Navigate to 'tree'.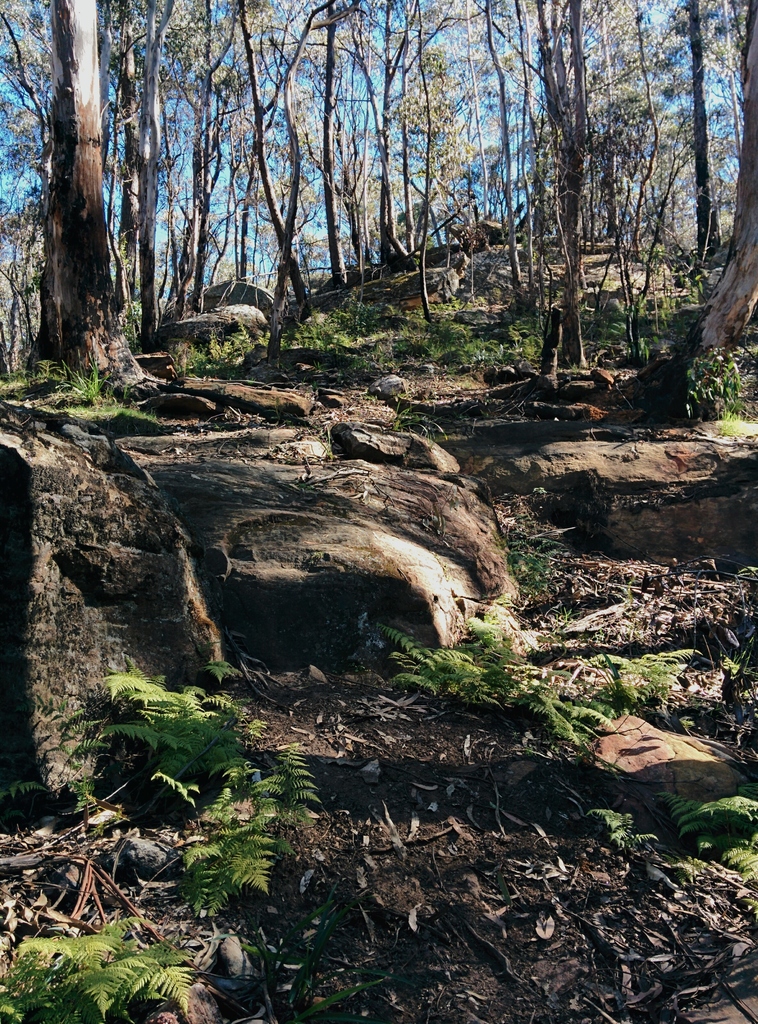
Navigation target: [x1=683, y1=0, x2=757, y2=349].
